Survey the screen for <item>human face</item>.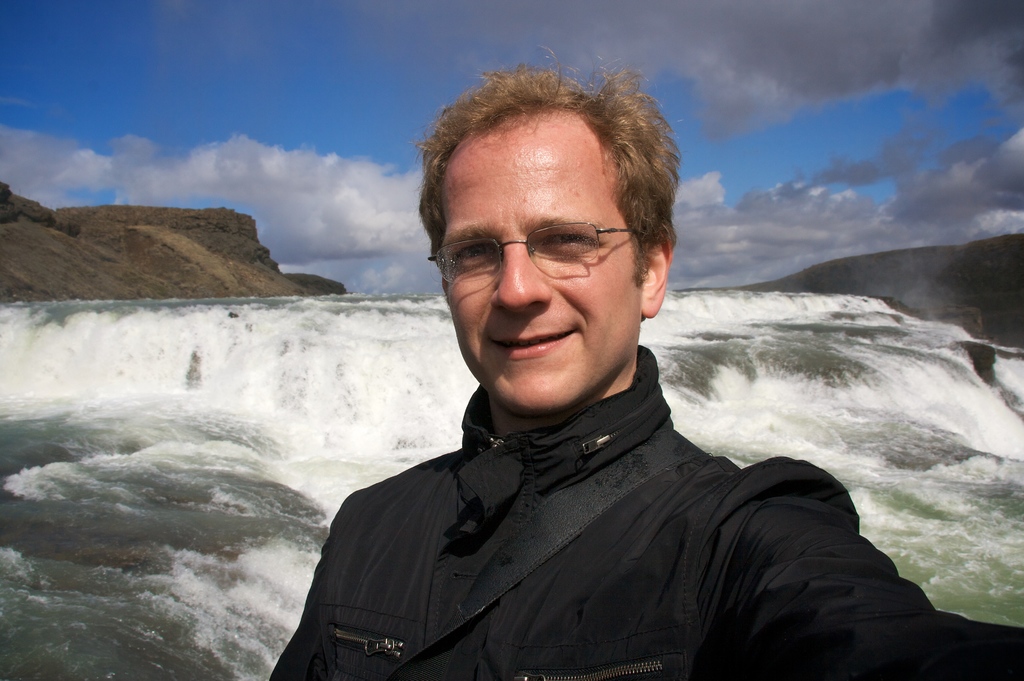
Survey found: {"x1": 433, "y1": 125, "x2": 641, "y2": 416}.
